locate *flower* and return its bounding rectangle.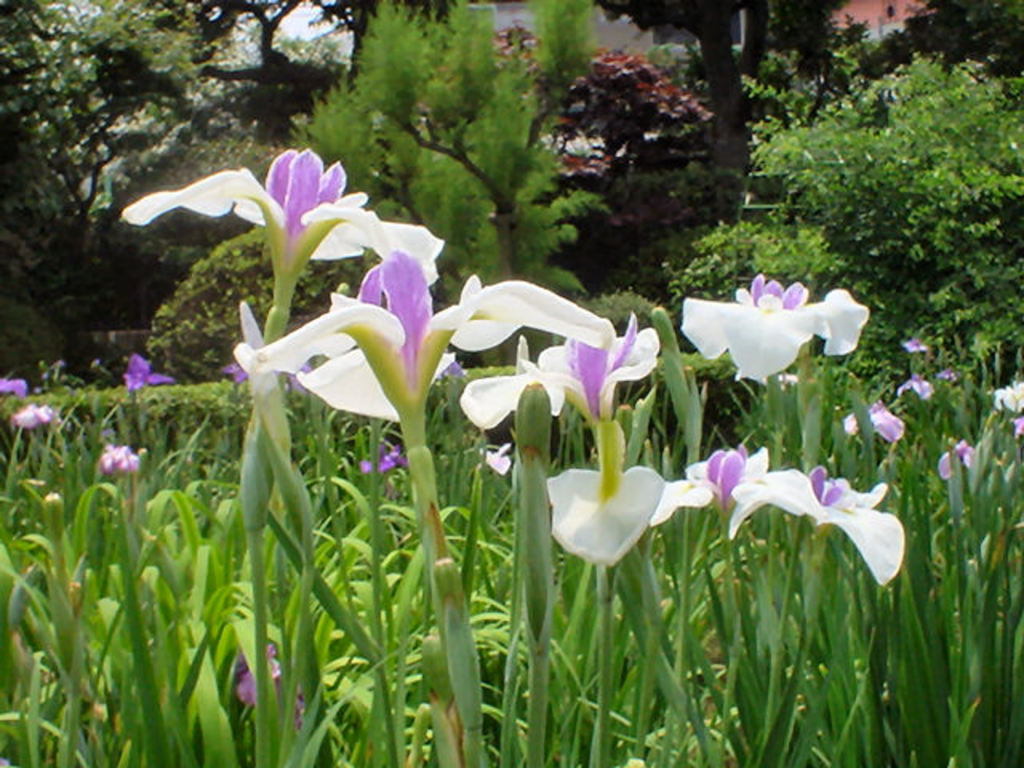
472,440,517,472.
